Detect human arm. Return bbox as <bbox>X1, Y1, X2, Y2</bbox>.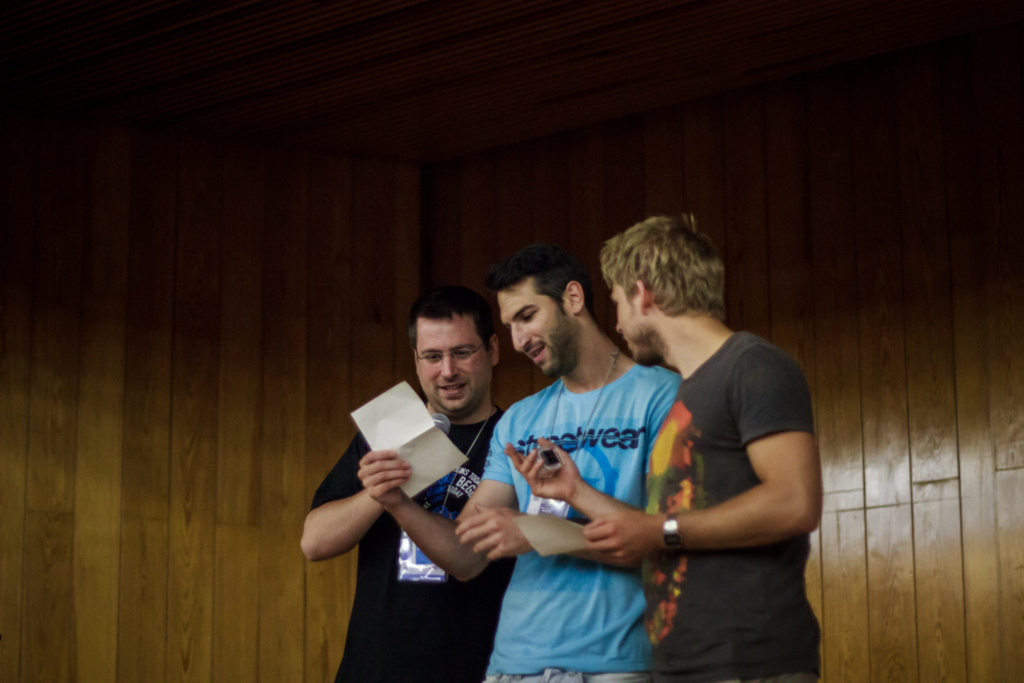
<bbox>301, 443, 394, 567</bbox>.
